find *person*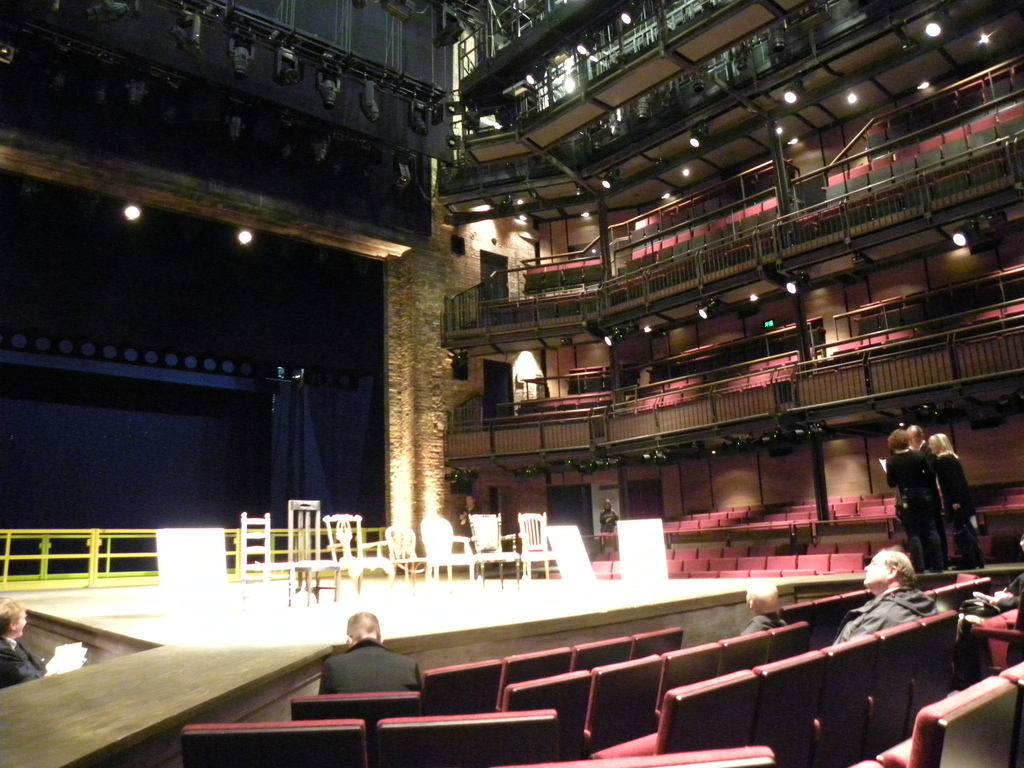
923:423:988:571
